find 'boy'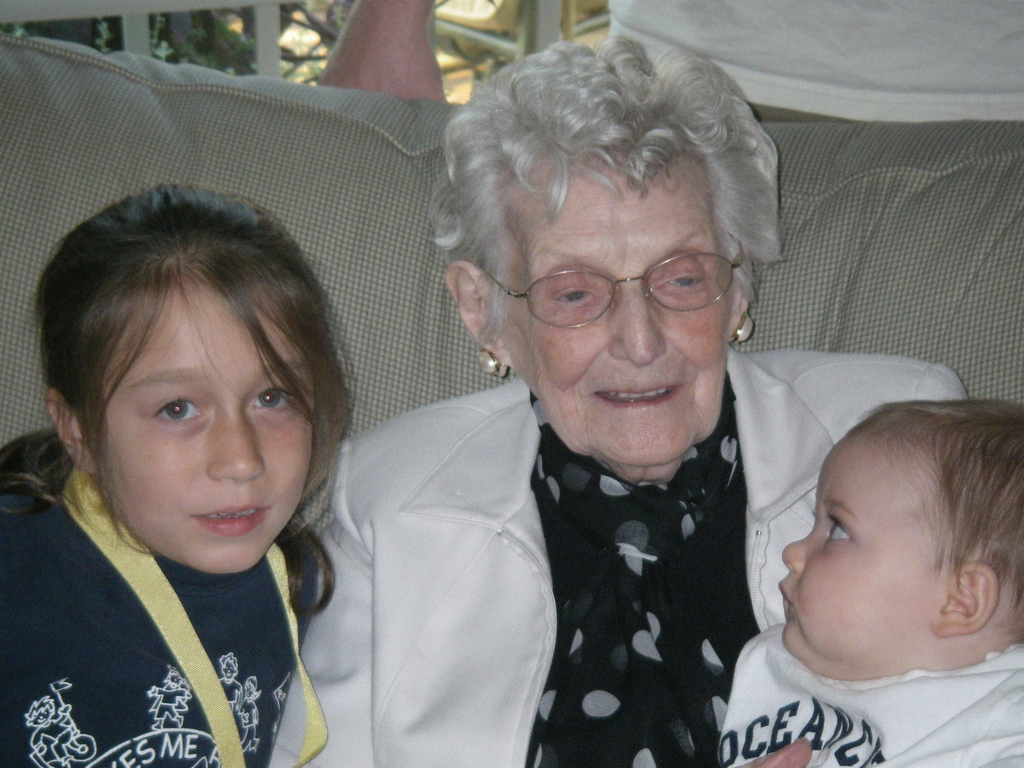
pyautogui.locateOnScreen(716, 396, 1023, 767)
